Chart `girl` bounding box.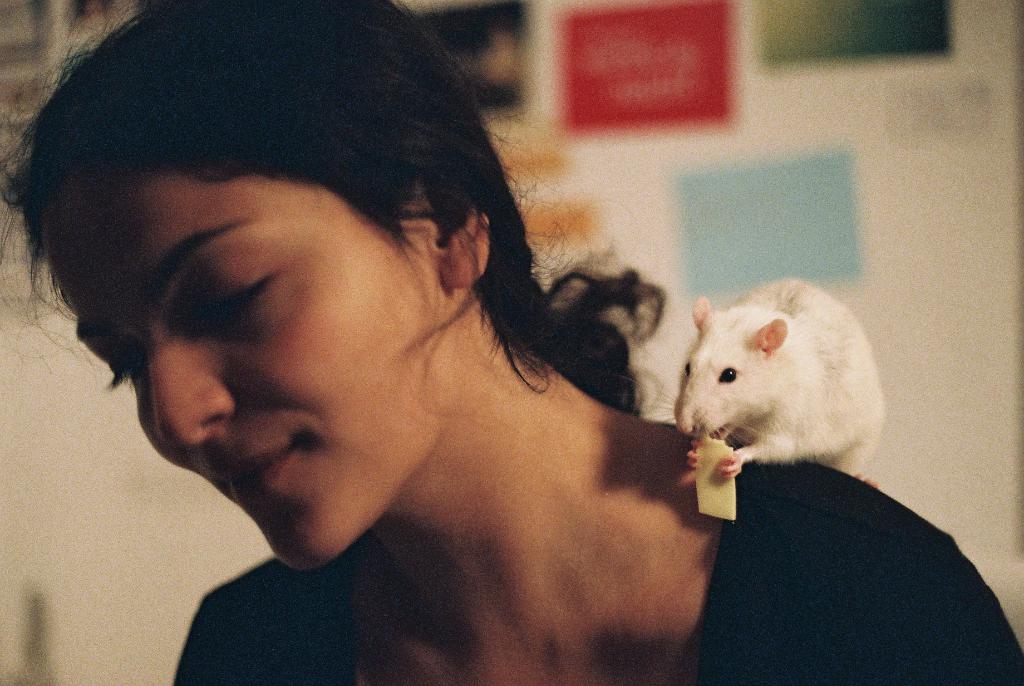
Charted: [left=0, top=0, right=1023, bottom=685].
